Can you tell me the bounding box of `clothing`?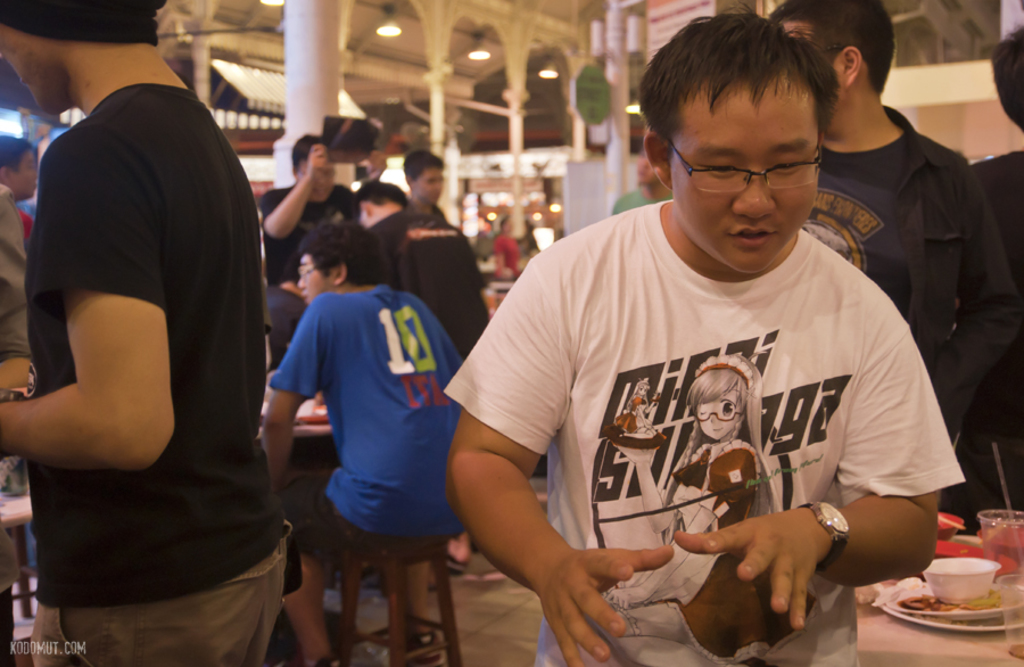
[19,73,290,664].
